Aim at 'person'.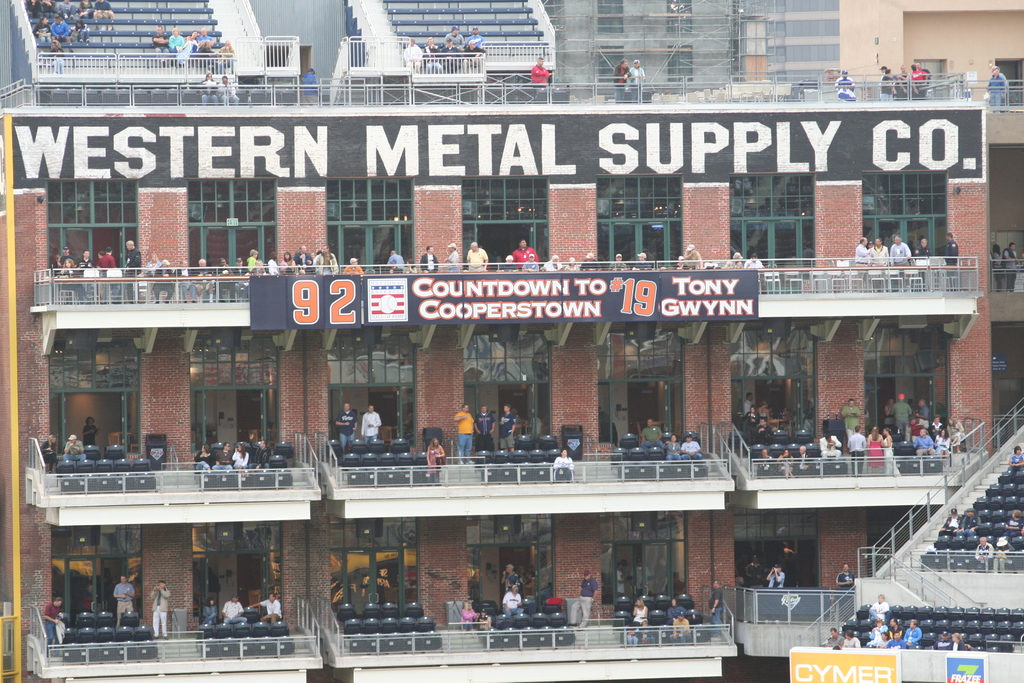
Aimed at 70, 18, 91, 43.
